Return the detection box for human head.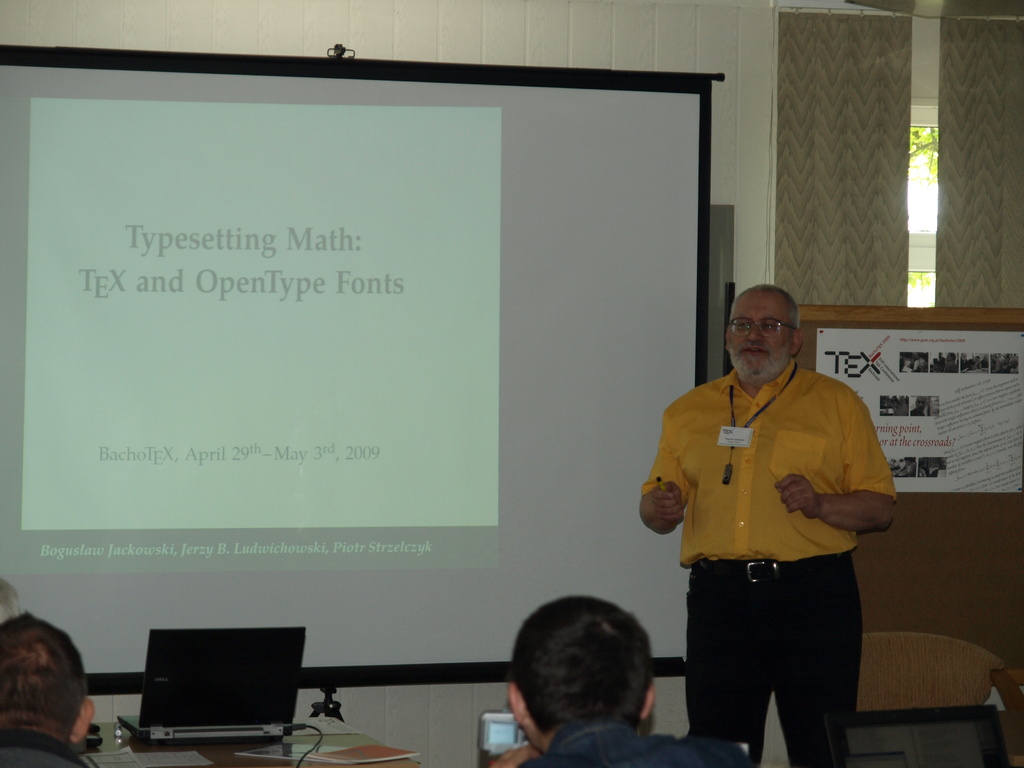
box=[509, 591, 655, 756].
